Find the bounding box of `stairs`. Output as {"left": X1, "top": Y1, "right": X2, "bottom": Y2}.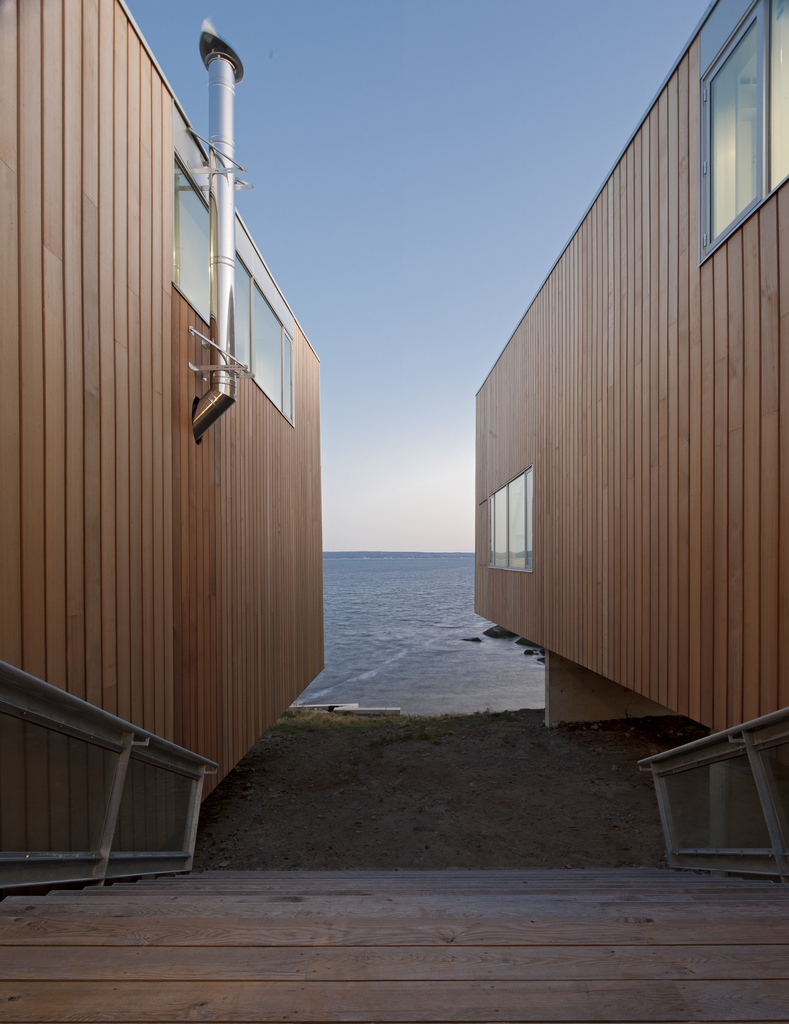
{"left": 0, "top": 865, "right": 788, "bottom": 1023}.
